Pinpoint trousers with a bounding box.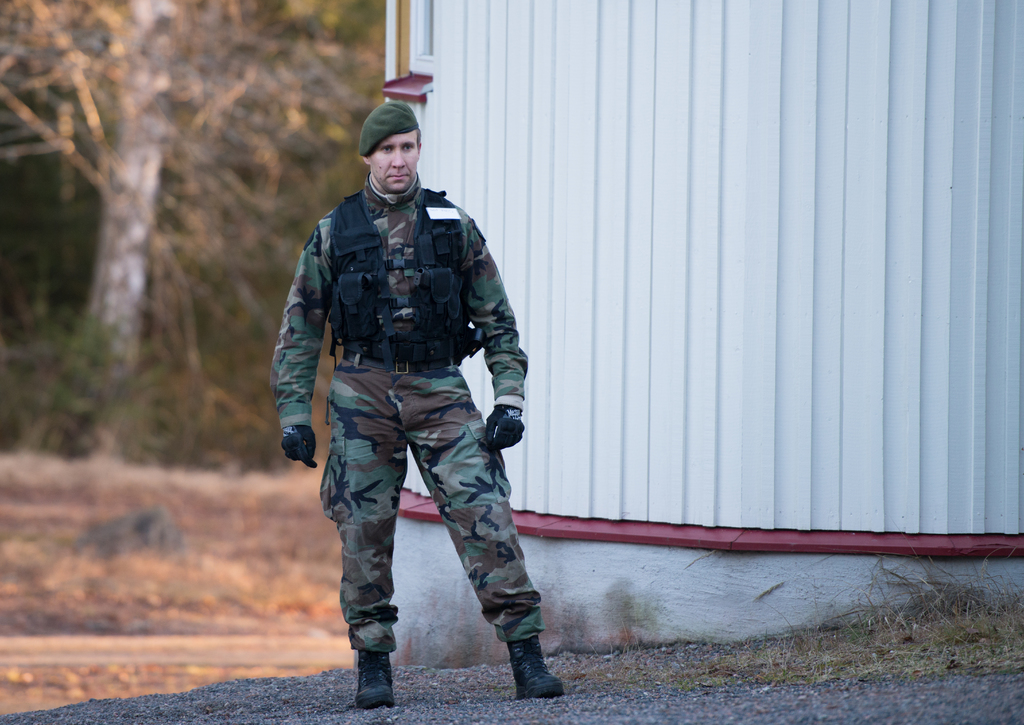
region(309, 380, 517, 605).
